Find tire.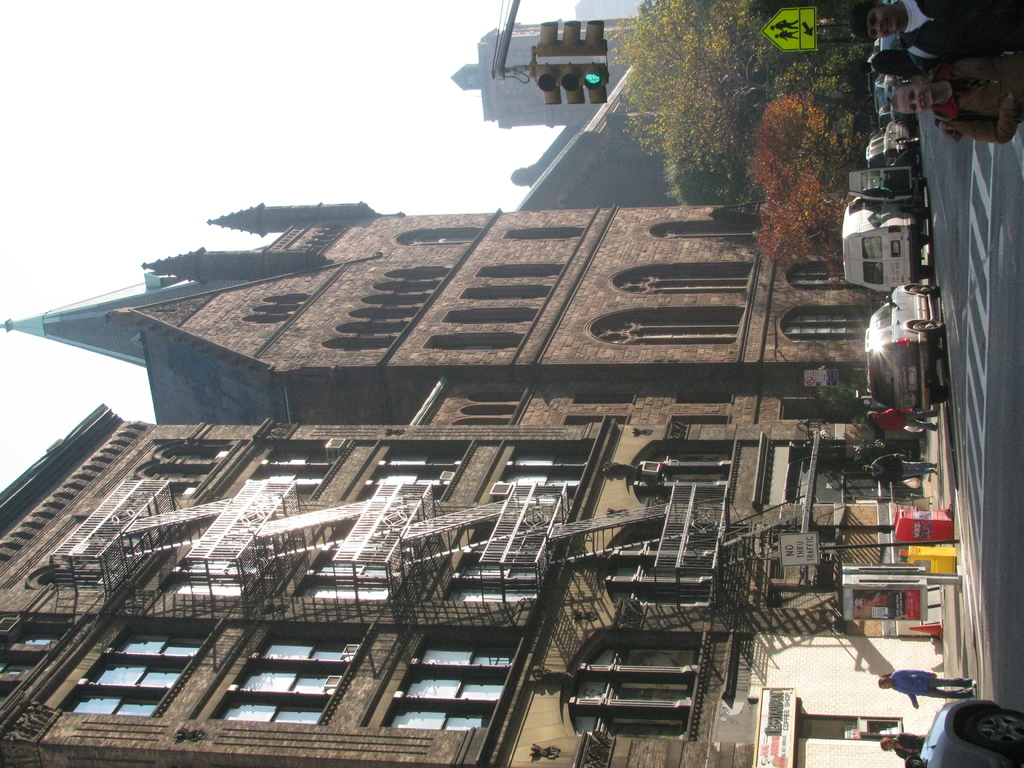
locate(904, 286, 941, 297).
